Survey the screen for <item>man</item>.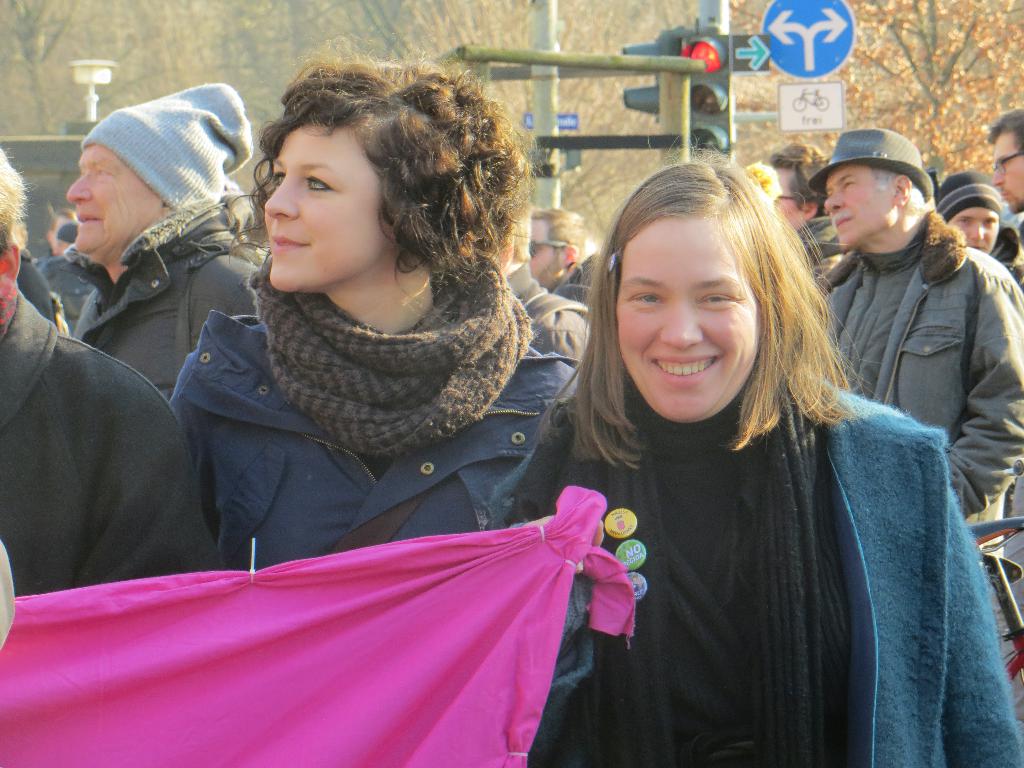
Survey found: (x1=982, y1=107, x2=1023, y2=250).
